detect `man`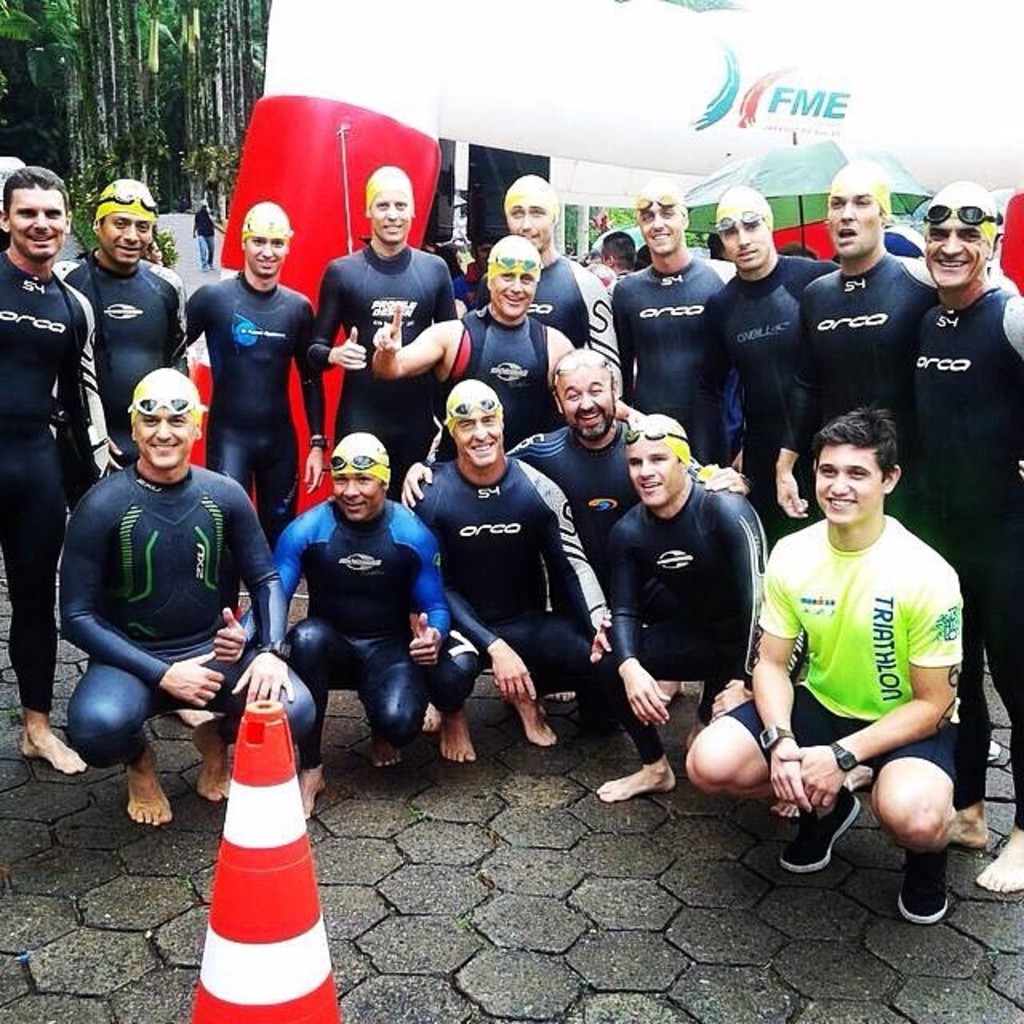
box(0, 166, 96, 786)
